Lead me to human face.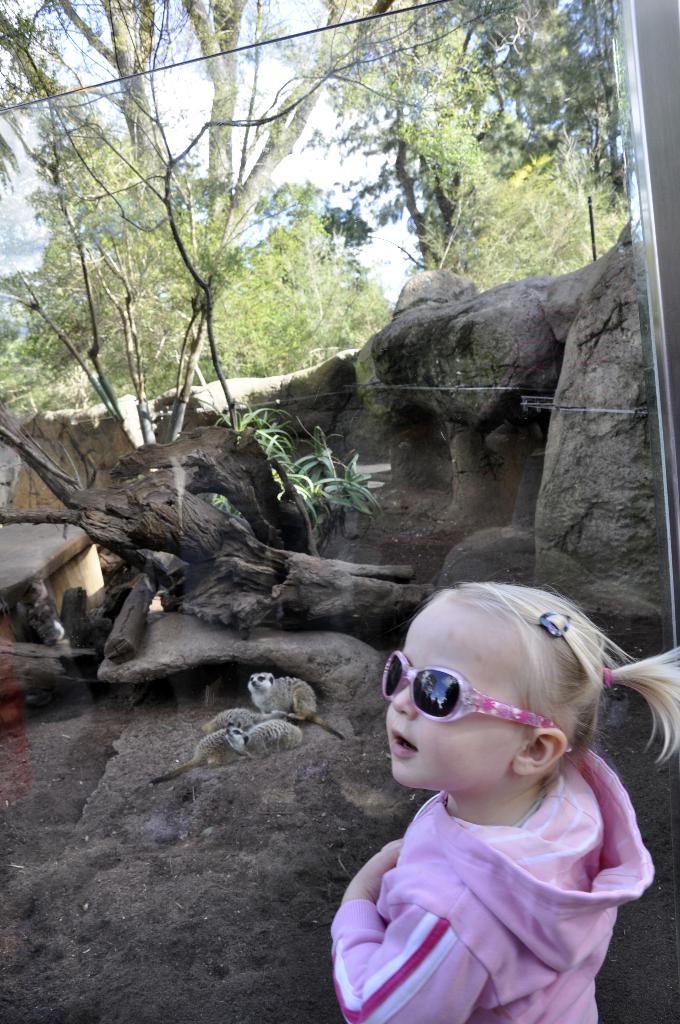
Lead to pyautogui.locateOnScreen(372, 588, 530, 797).
